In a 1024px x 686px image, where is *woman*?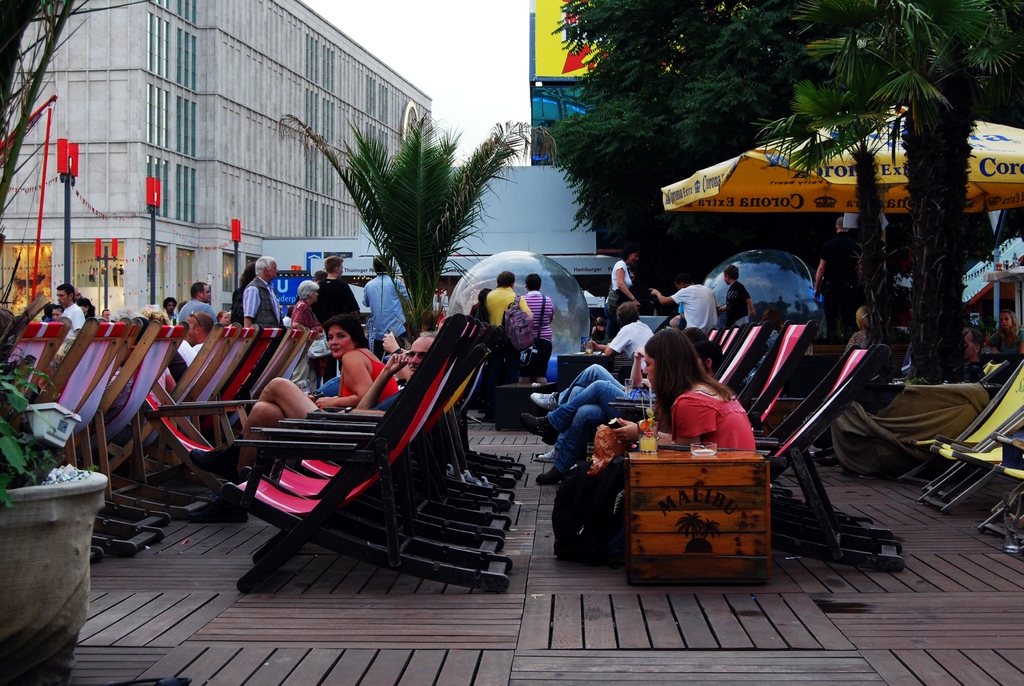
(x1=589, y1=314, x2=604, y2=337).
